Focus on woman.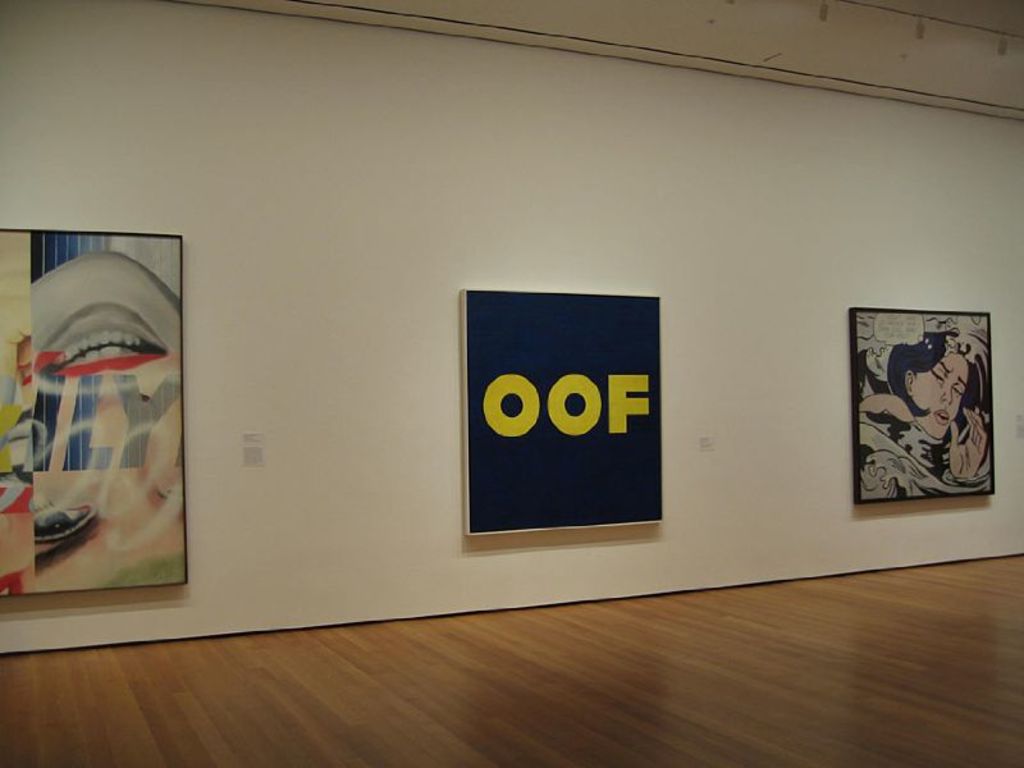
Focused at 860, 330, 997, 481.
